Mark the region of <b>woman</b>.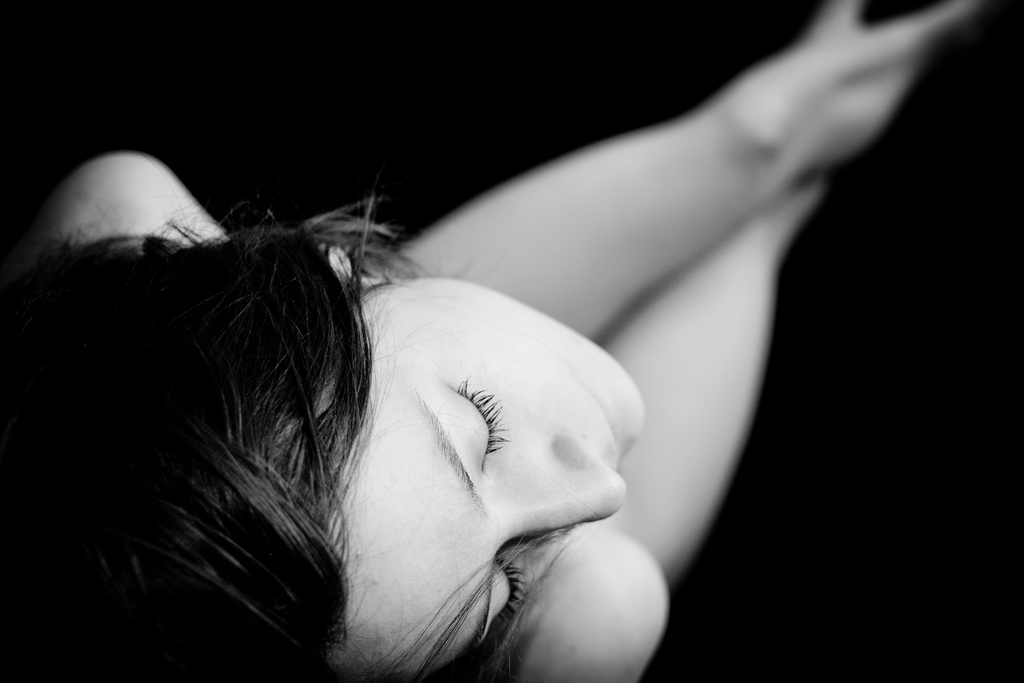
Region: bbox=[35, 160, 537, 674].
